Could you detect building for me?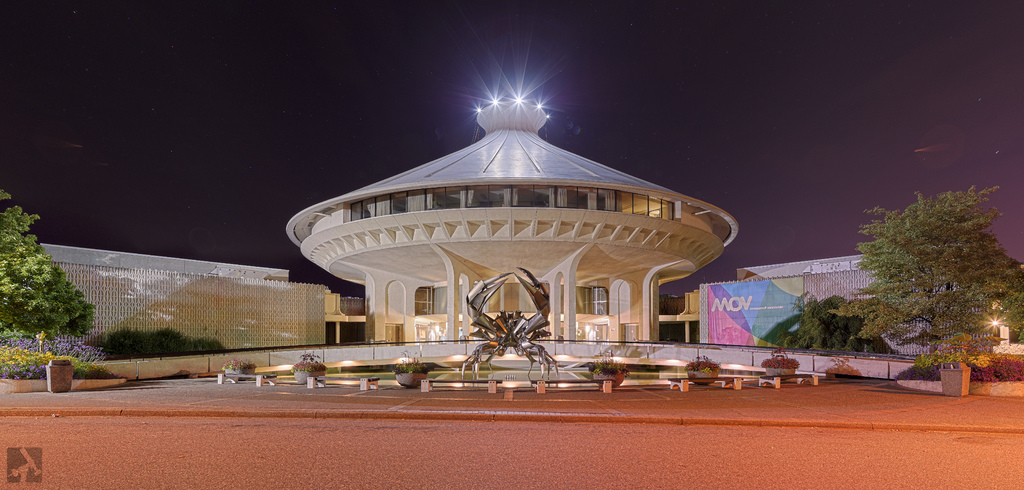
Detection result: BBox(280, 98, 742, 347).
